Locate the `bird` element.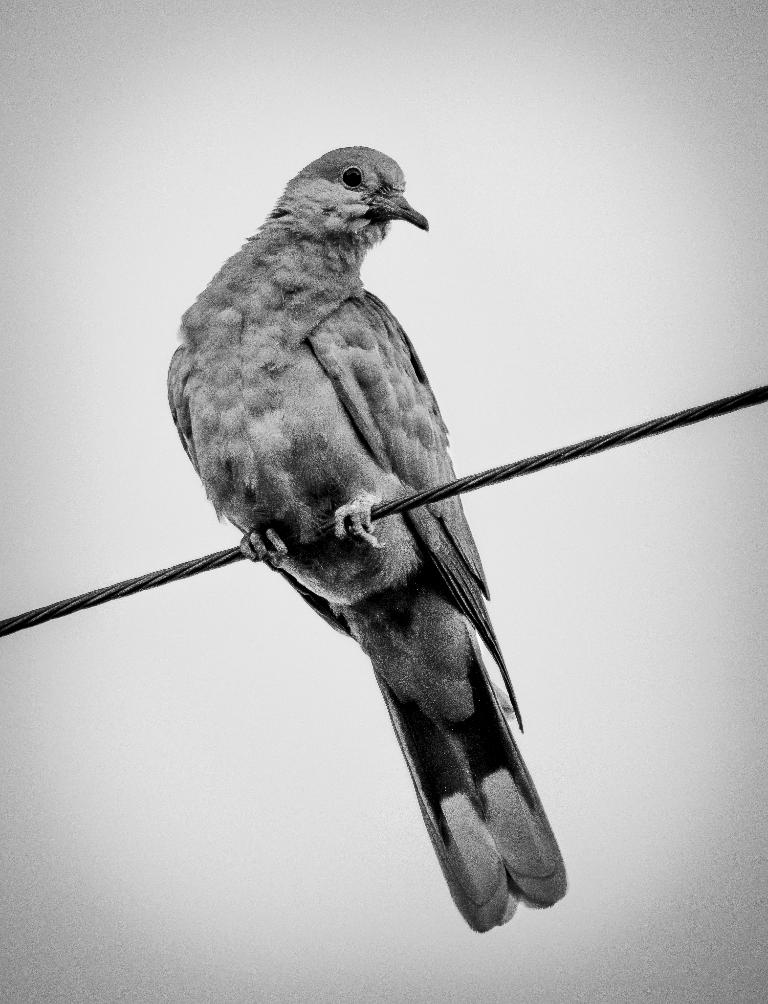
Element bbox: locate(78, 159, 651, 868).
